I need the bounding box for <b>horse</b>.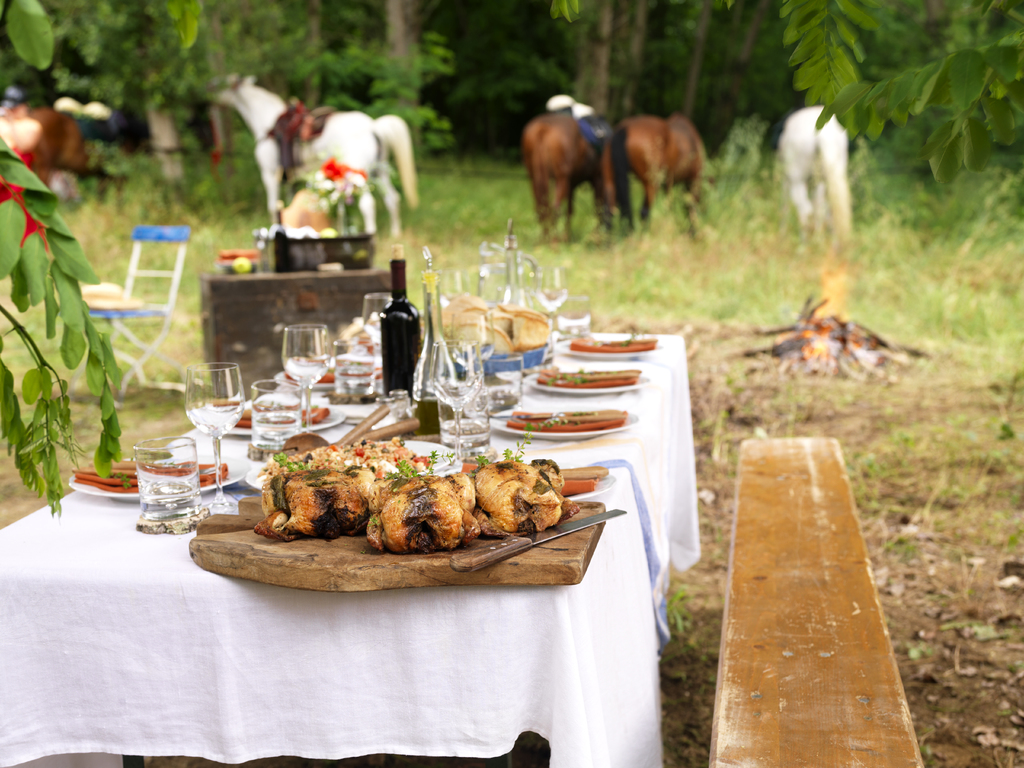
Here it is: BBox(0, 104, 108, 194).
